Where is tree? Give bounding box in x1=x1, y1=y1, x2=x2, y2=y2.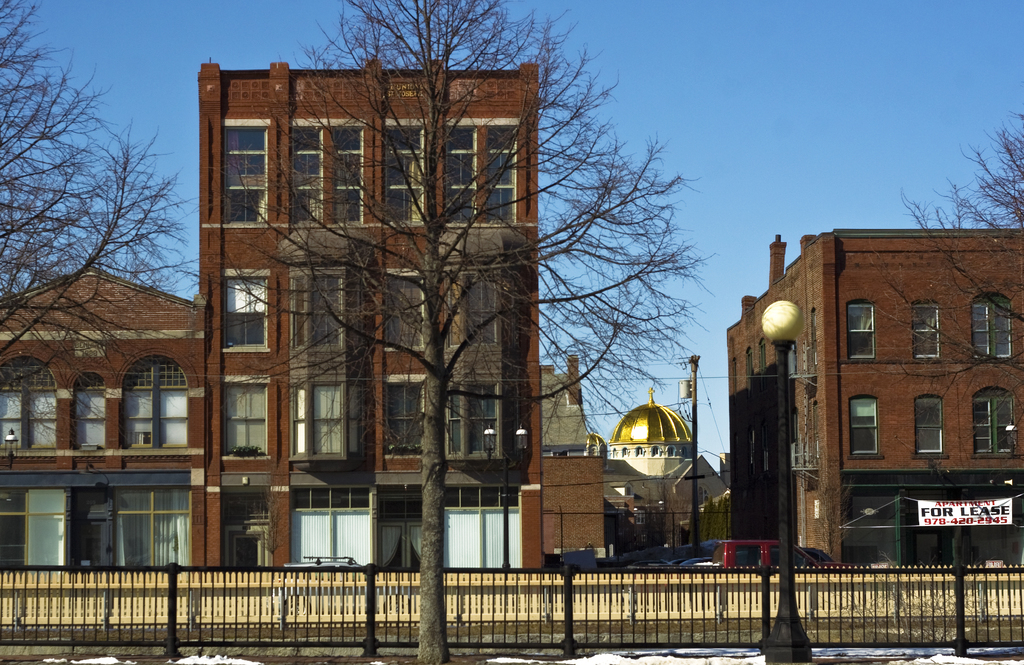
x1=870, y1=112, x2=1023, y2=392.
